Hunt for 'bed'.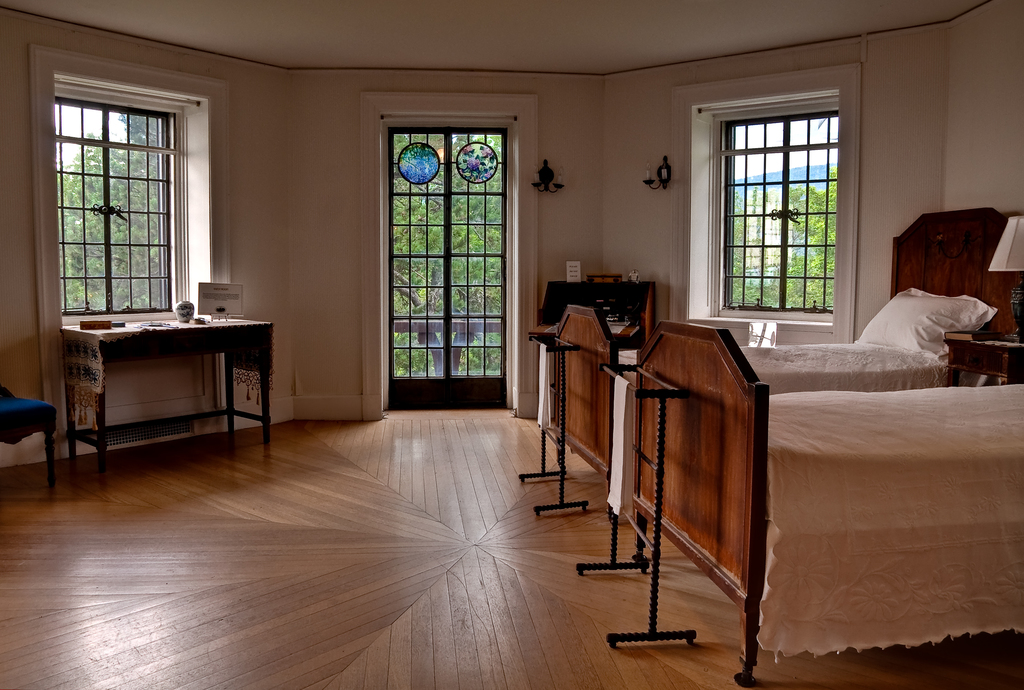
Hunted down at 532 204 1013 483.
